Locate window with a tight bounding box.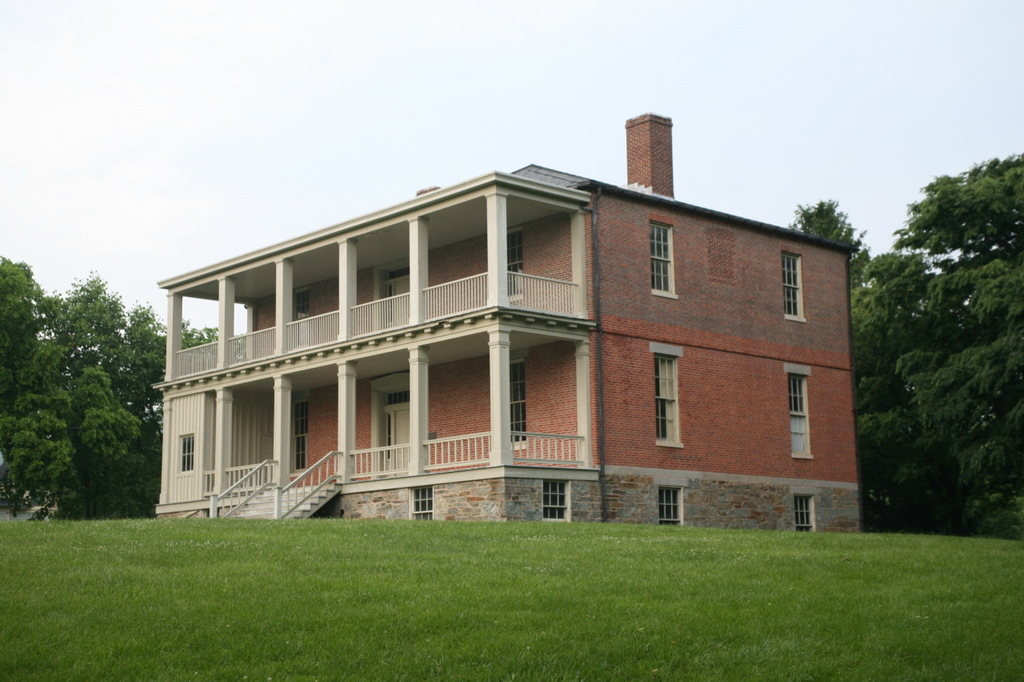
[787,371,814,459].
